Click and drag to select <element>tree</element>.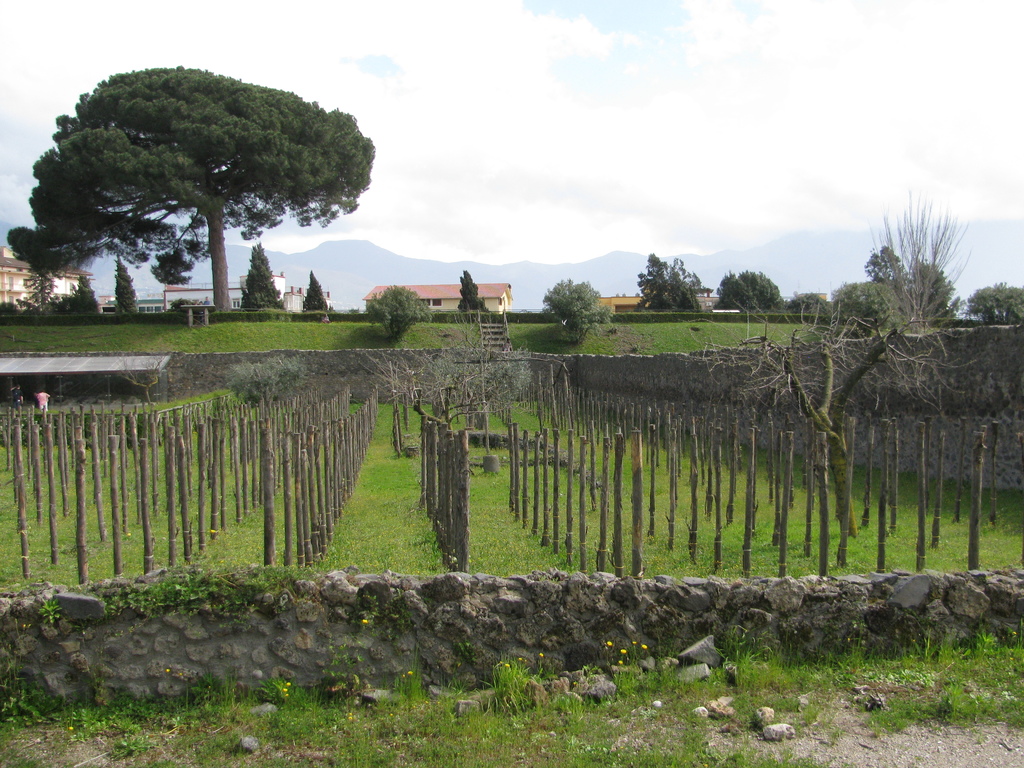
Selection: Rect(74, 269, 100, 312).
